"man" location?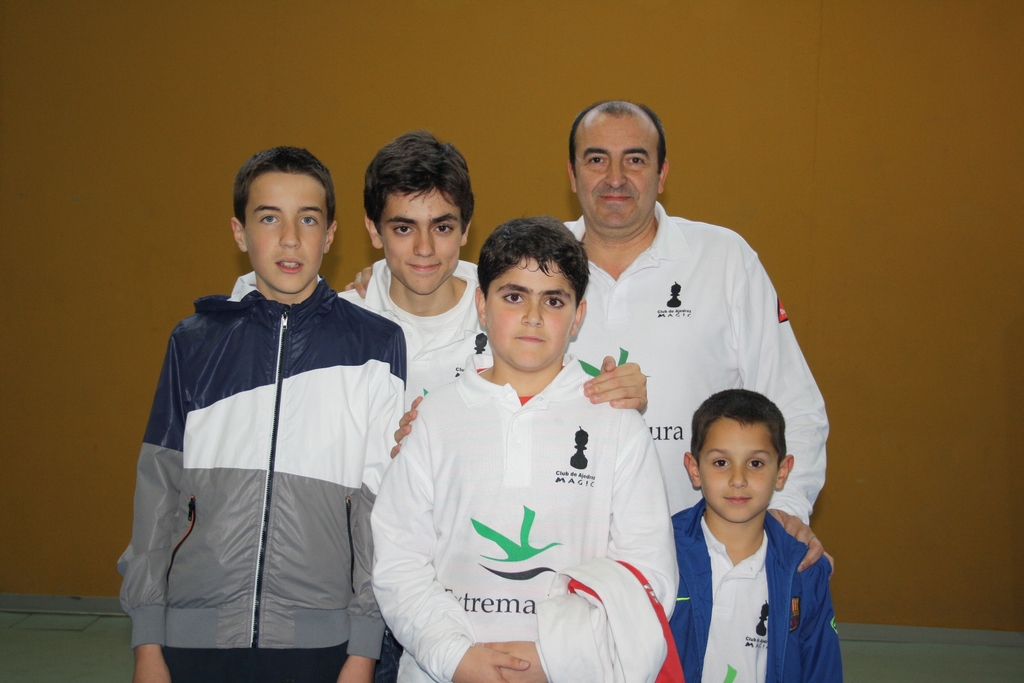
rect(383, 85, 843, 577)
